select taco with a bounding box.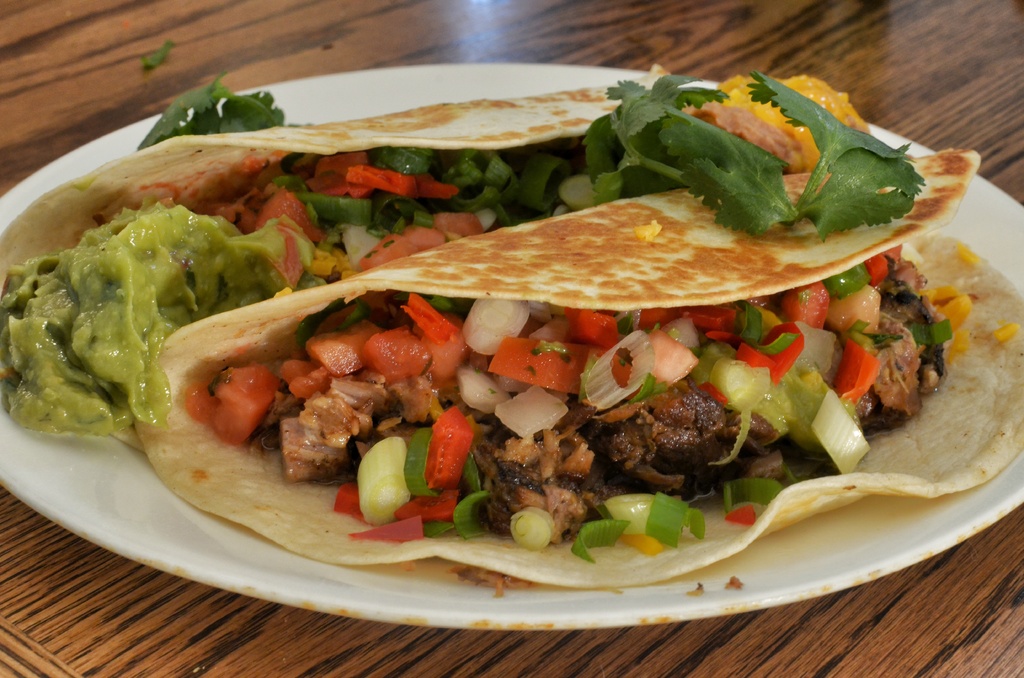
(132, 147, 1023, 591).
